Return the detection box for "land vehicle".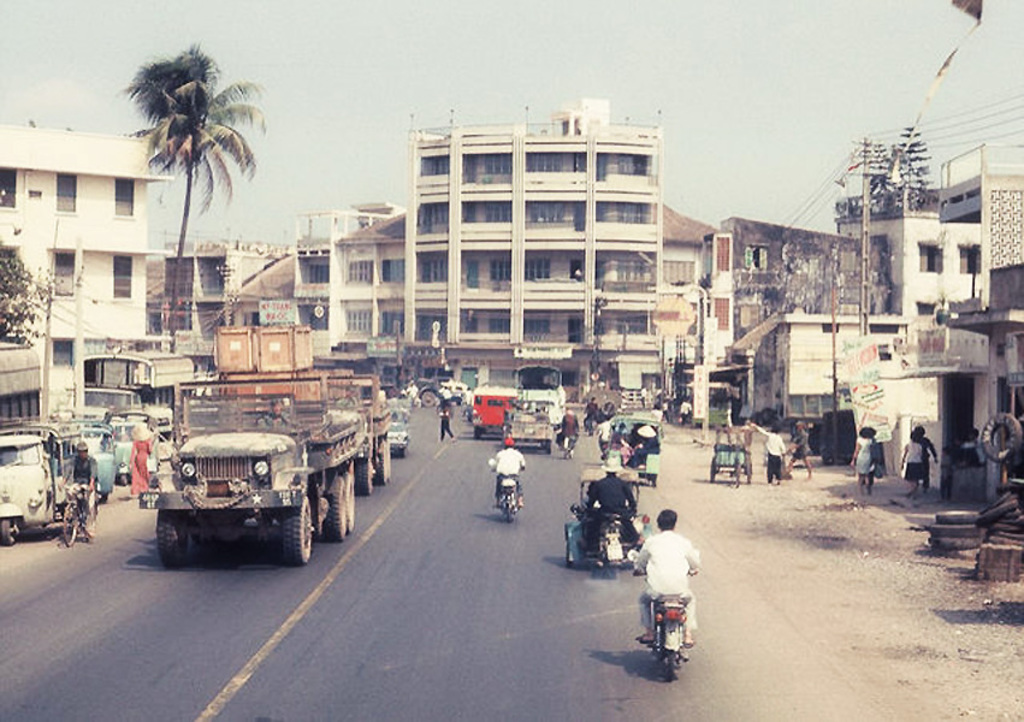
[389,406,408,455].
